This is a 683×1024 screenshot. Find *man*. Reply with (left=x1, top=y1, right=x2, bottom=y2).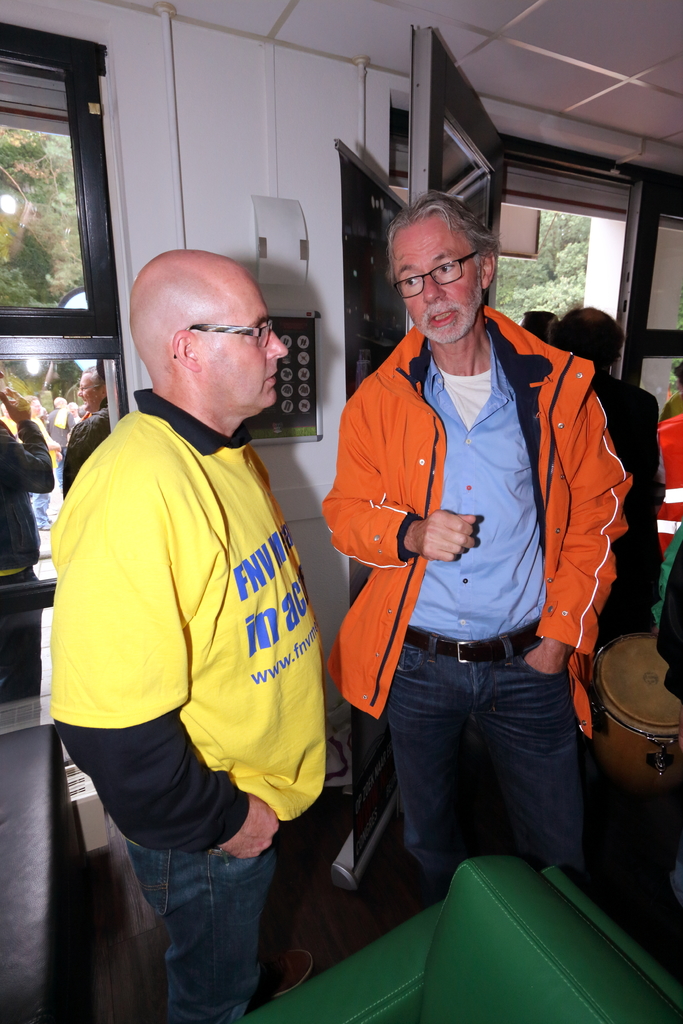
(left=542, top=312, right=652, bottom=664).
